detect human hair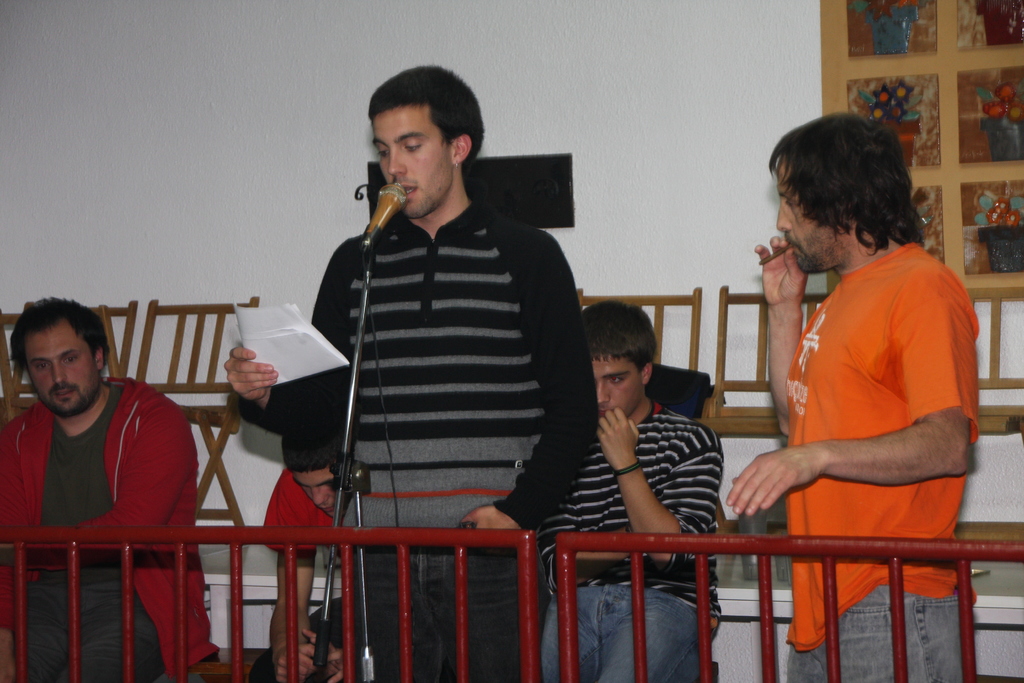
(left=586, top=294, right=662, bottom=365)
